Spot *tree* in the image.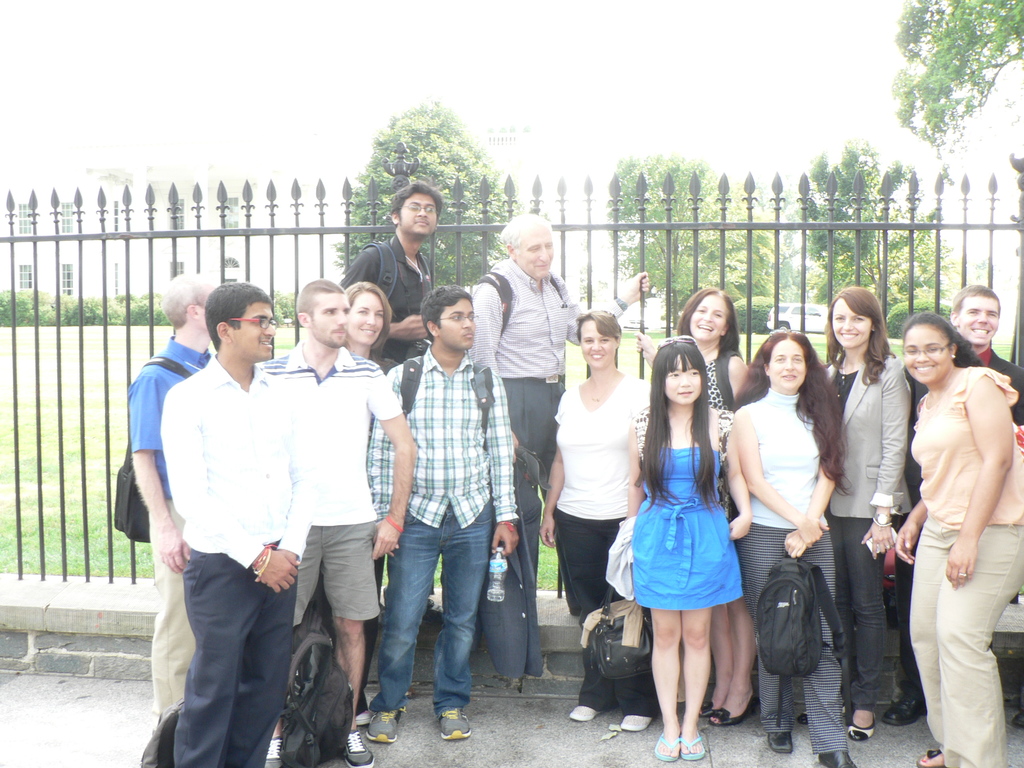
*tree* found at bbox=(786, 134, 953, 332).
